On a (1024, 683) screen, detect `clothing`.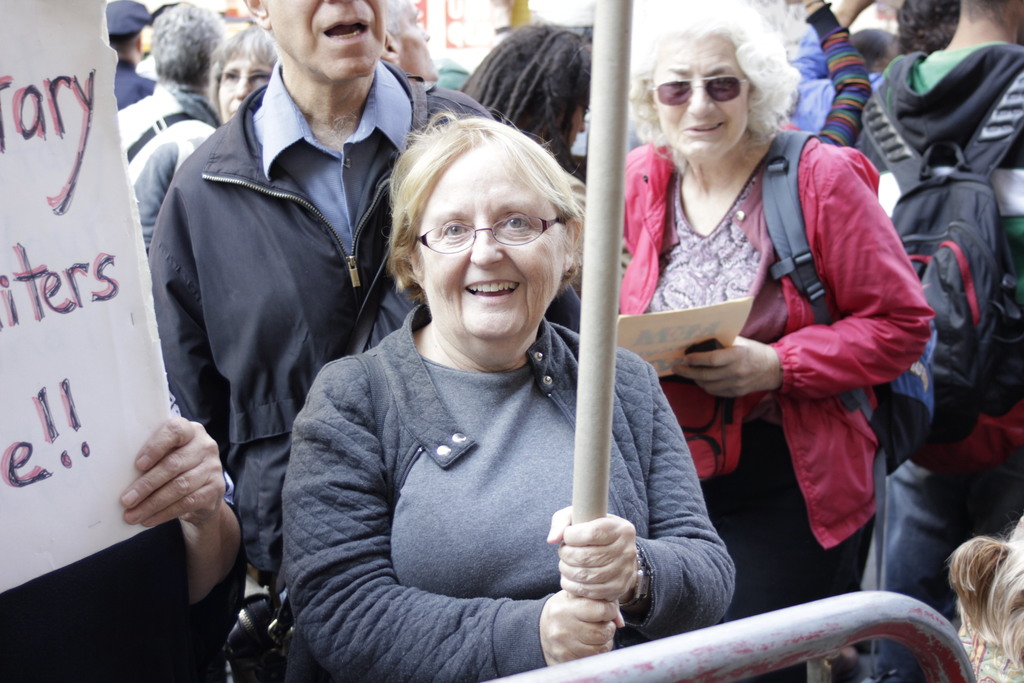
bbox=[618, 129, 969, 602].
